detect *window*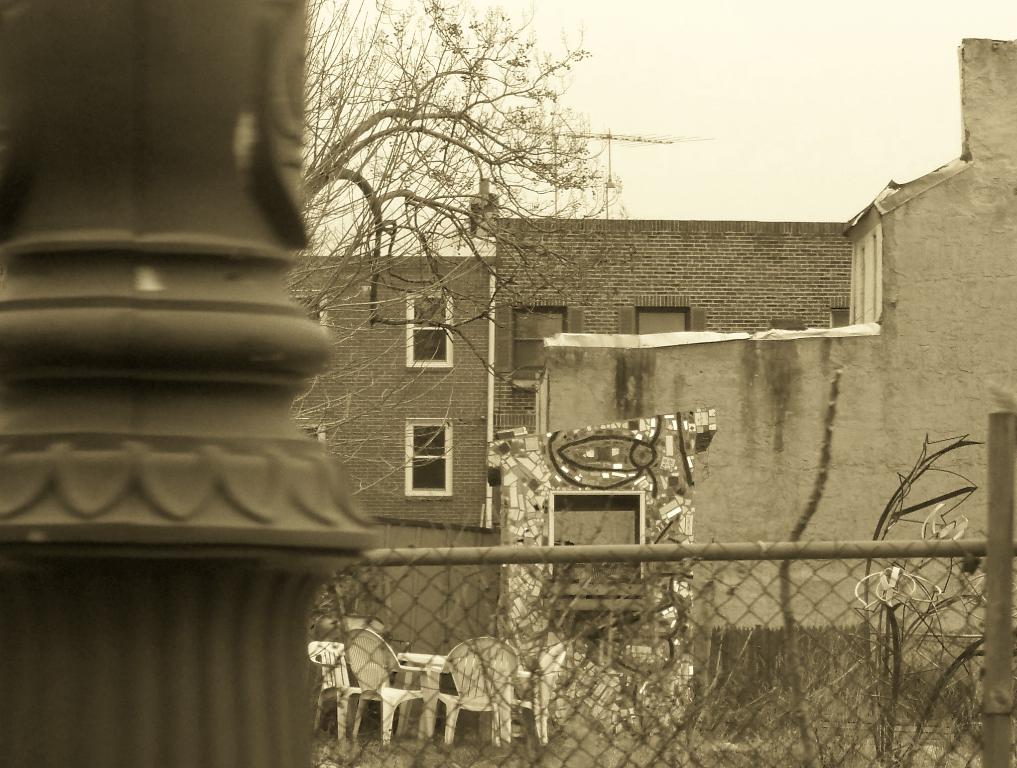
<region>631, 310, 690, 333</region>
